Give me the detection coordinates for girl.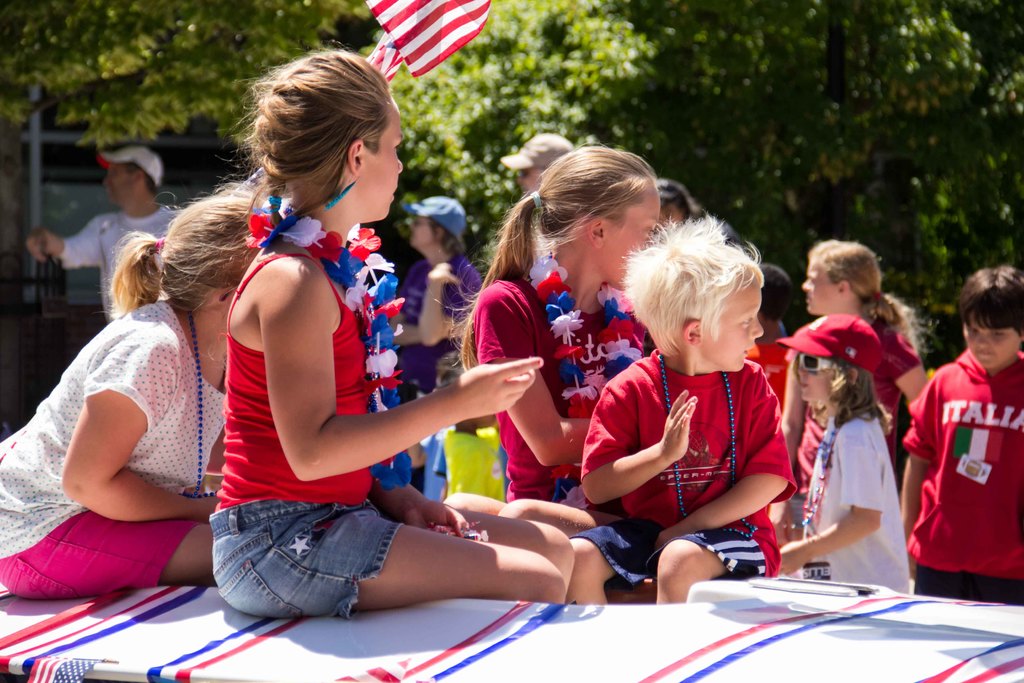
detection(200, 37, 582, 625).
